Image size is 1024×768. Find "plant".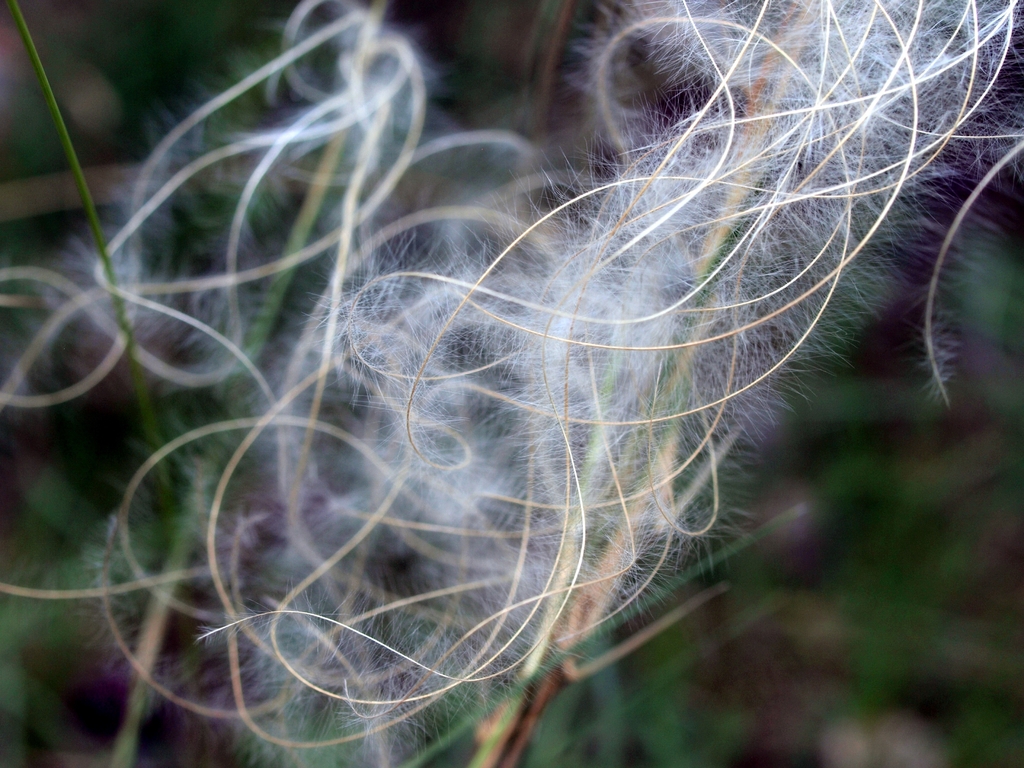
56:10:1000:708.
